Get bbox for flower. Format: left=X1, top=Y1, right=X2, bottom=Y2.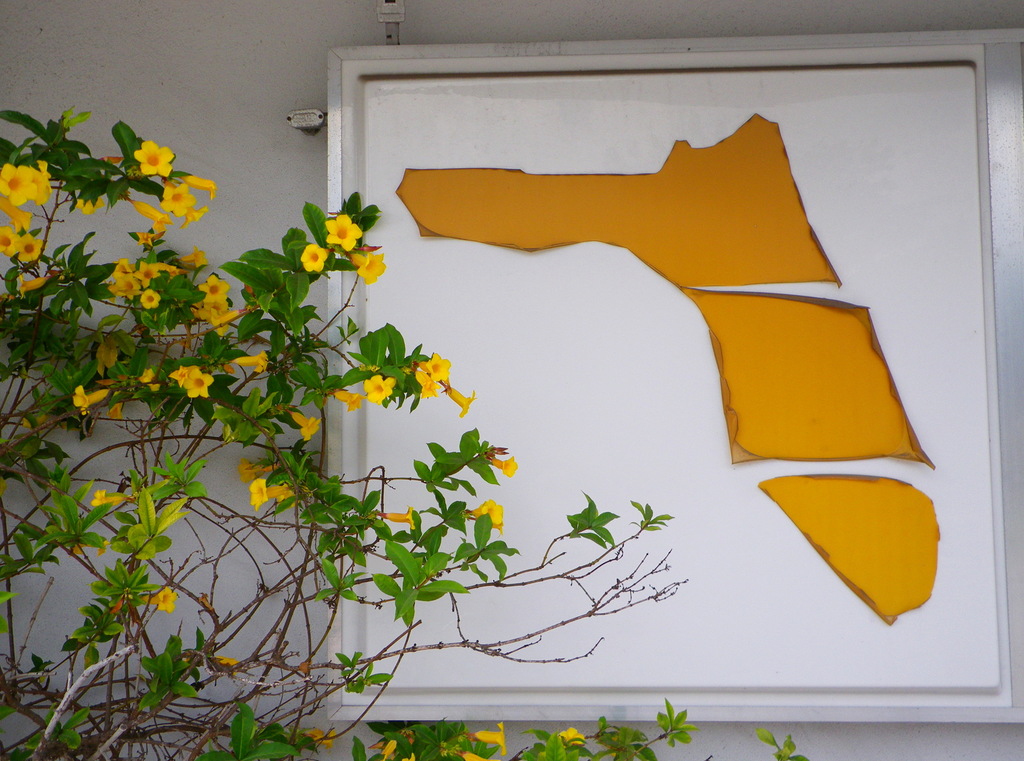
left=70, top=381, right=119, bottom=414.
